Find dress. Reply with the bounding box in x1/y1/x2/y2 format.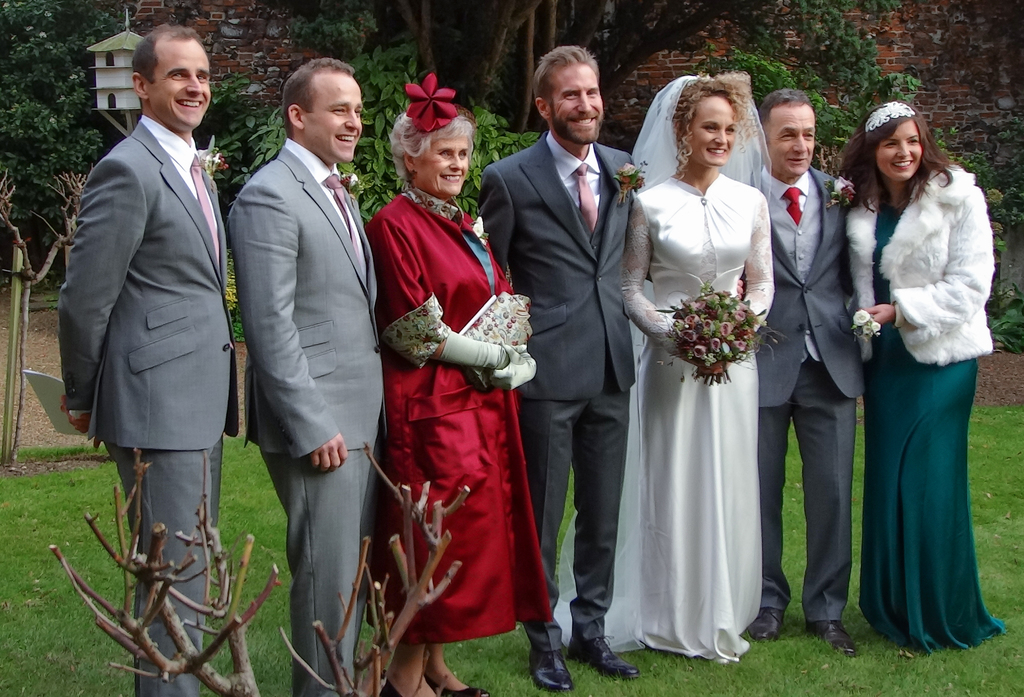
859/206/1005/656.
